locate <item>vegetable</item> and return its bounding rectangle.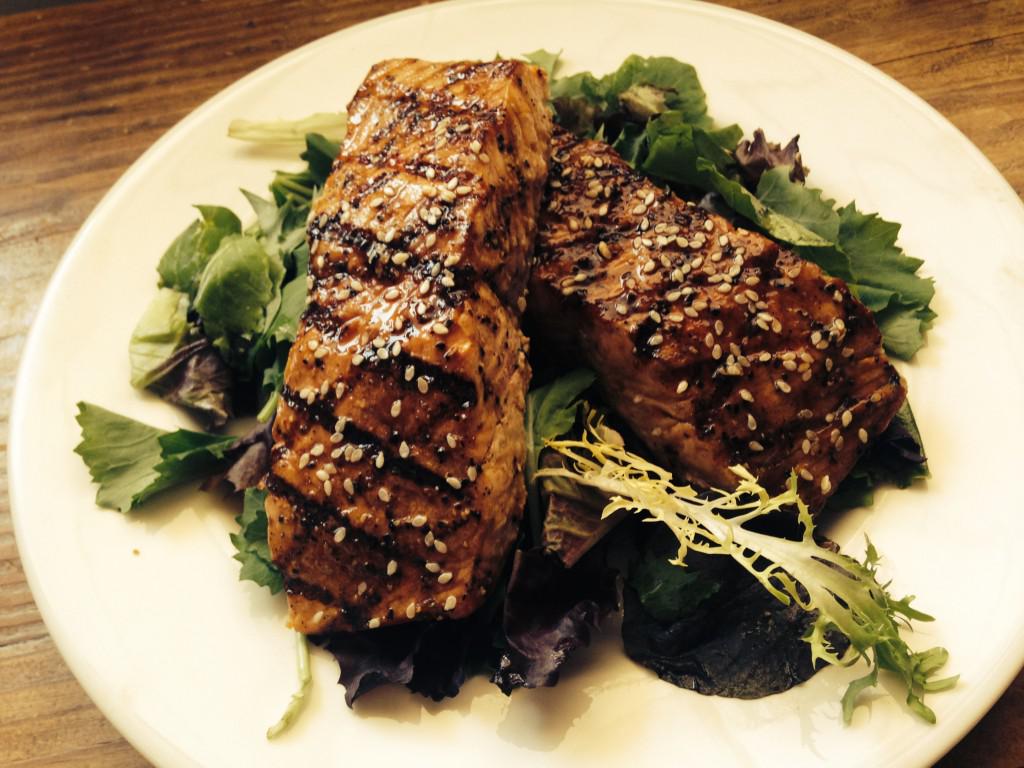
detection(528, 406, 951, 721).
